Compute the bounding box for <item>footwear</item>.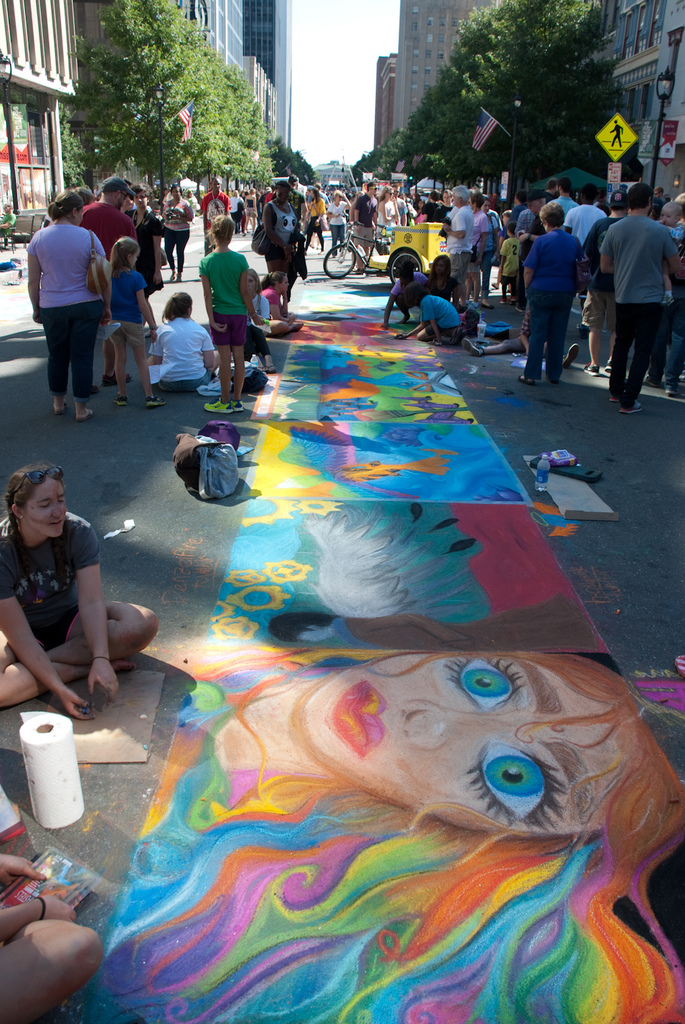
(563, 341, 583, 371).
